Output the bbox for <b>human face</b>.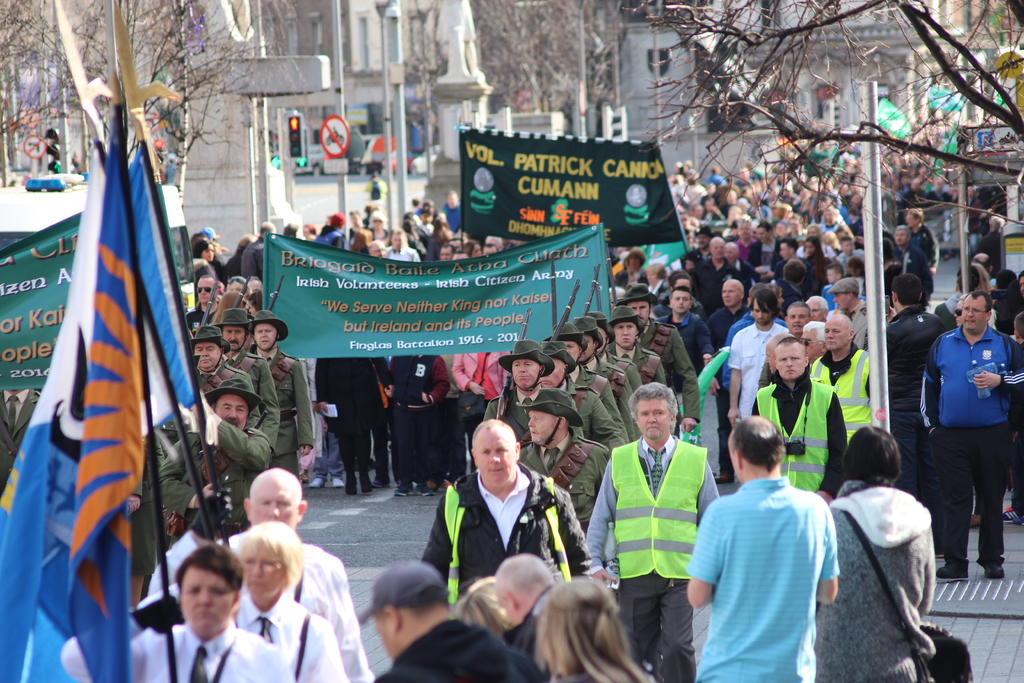
787:306:809:332.
